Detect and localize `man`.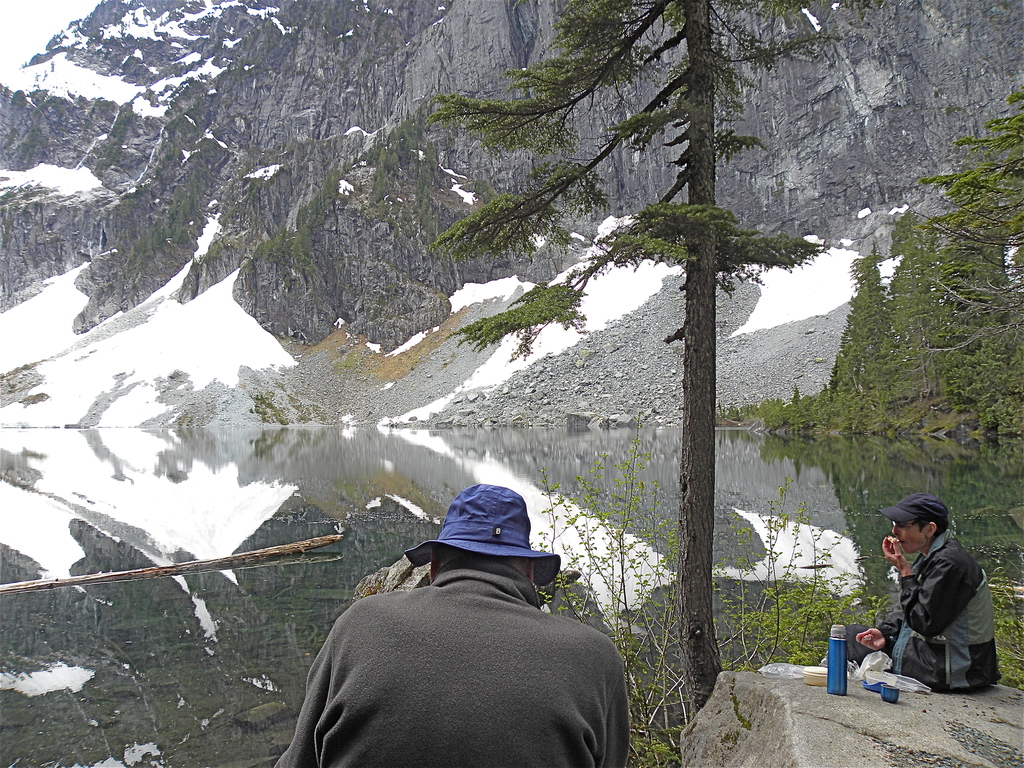
Localized at bbox=[835, 487, 1005, 688].
